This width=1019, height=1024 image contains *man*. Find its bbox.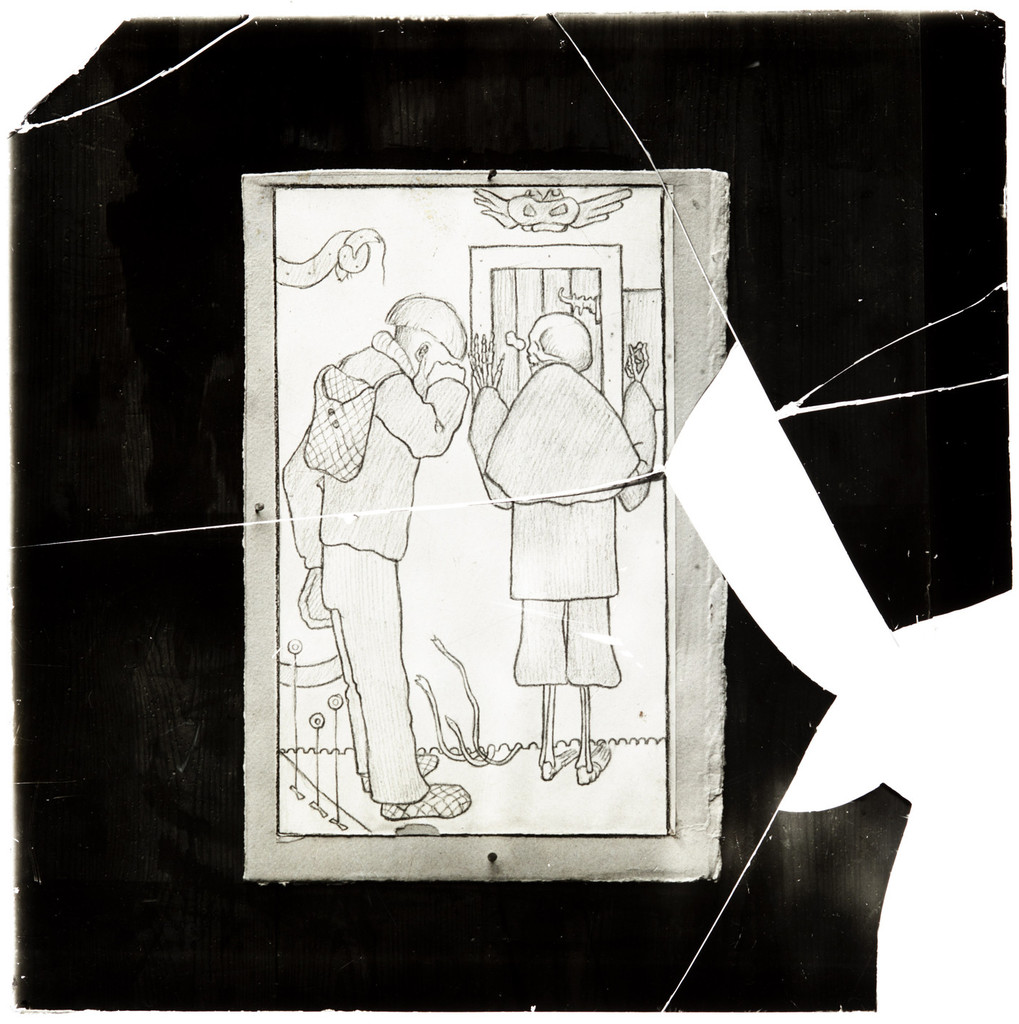
rect(463, 306, 658, 788).
